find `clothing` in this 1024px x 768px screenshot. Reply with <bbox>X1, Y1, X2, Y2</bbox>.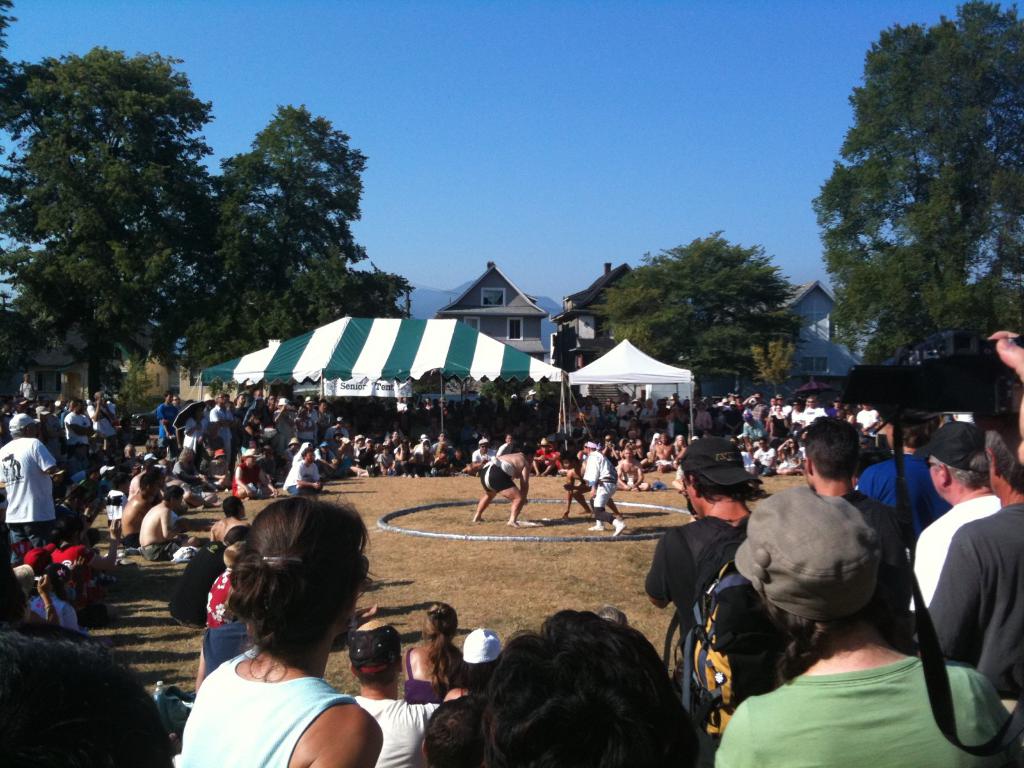
<bbox>586, 445, 620, 506</bbox>.
